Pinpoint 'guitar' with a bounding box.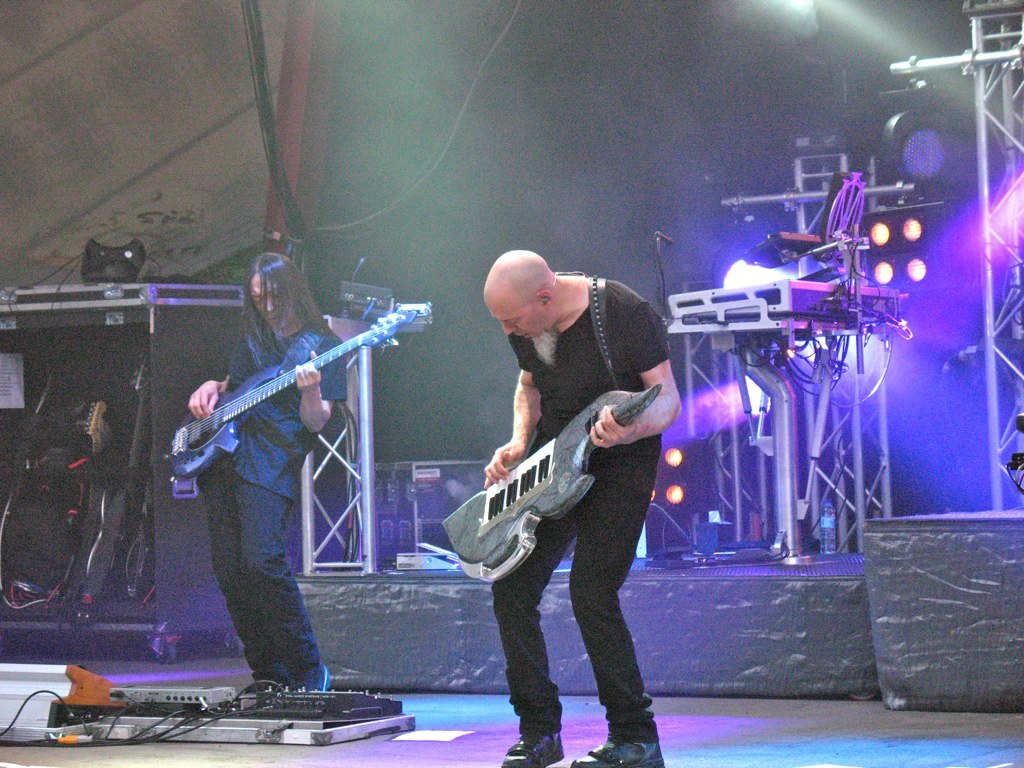
<box>146,298,426,489</box>.
